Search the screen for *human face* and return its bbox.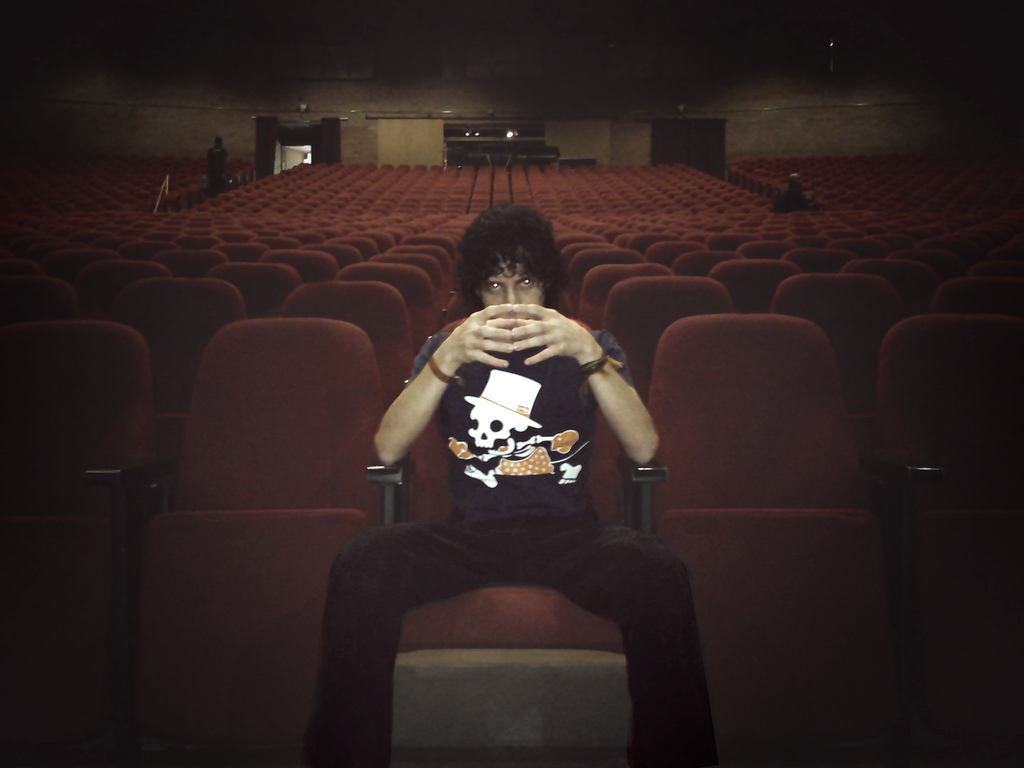
Found: <region>481, 260, 547, 307</region>.
